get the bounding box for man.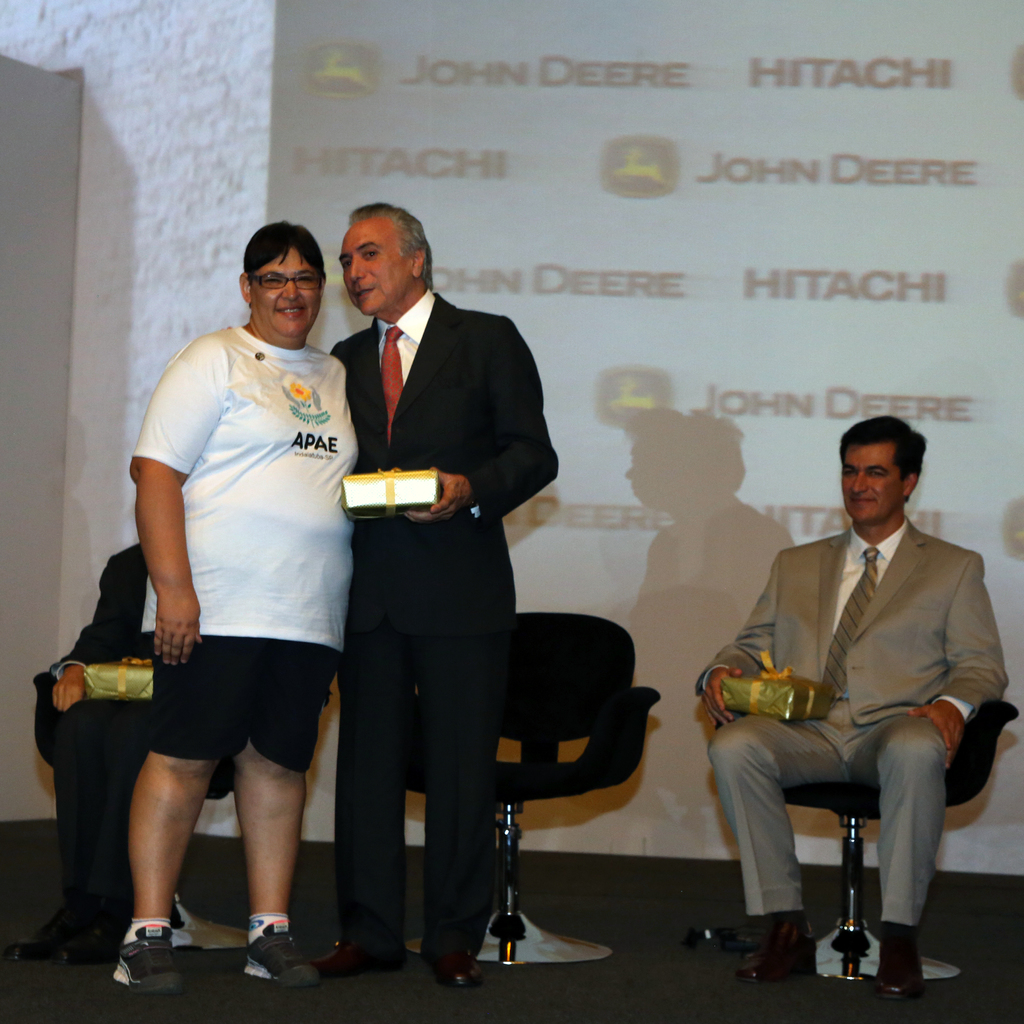
{"x1": 700, "y1": 399, "x2": 1001, "y2": 979}.
